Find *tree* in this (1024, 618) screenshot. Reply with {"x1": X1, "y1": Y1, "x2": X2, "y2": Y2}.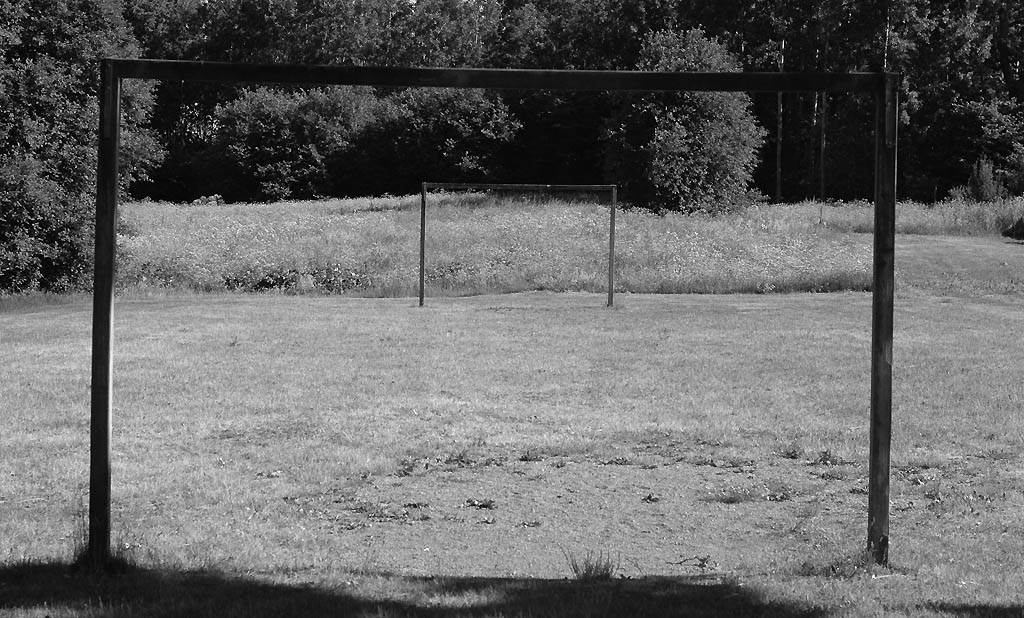
{"x1": 625, "y1": 16, "x2": 767, "y2": 220}.
